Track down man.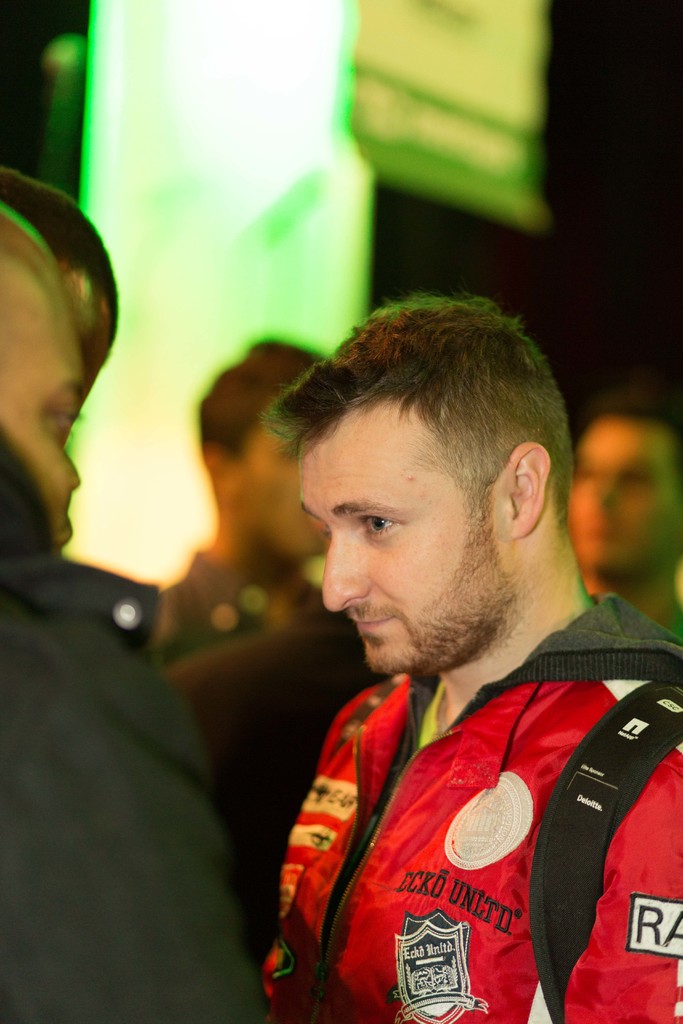
Tracked to <box>0,166,114,442</box>.
